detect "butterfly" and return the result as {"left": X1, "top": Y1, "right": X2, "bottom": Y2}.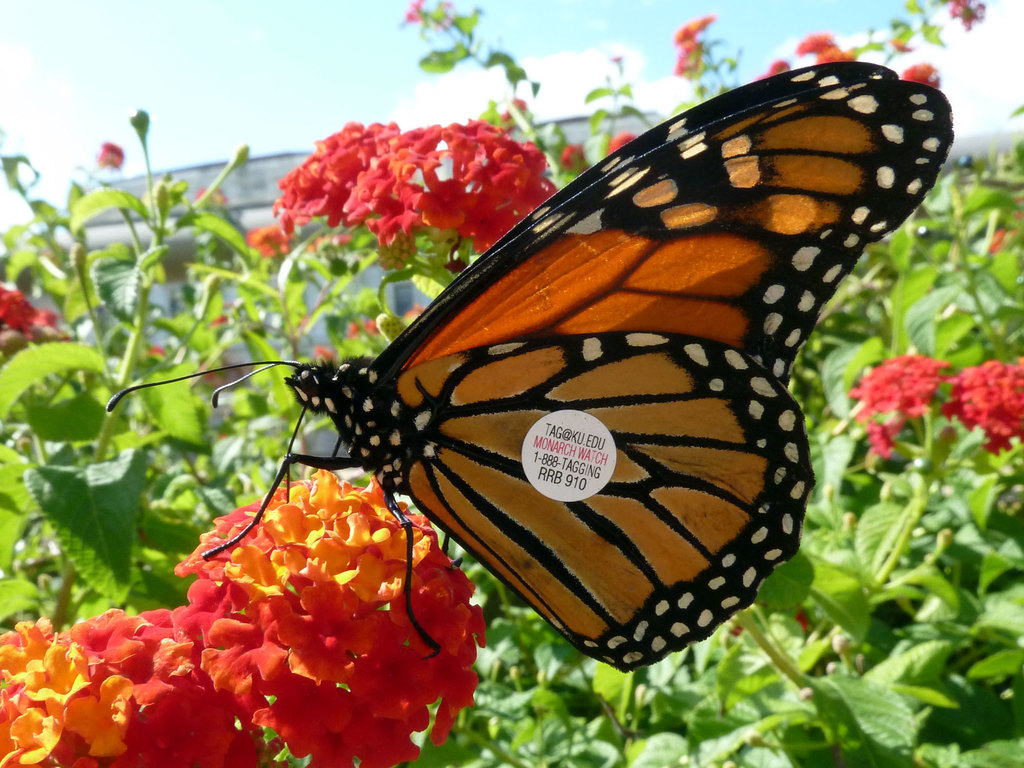
{"left": 187, "top": 85, "right": 858, "bottom": 687}.
